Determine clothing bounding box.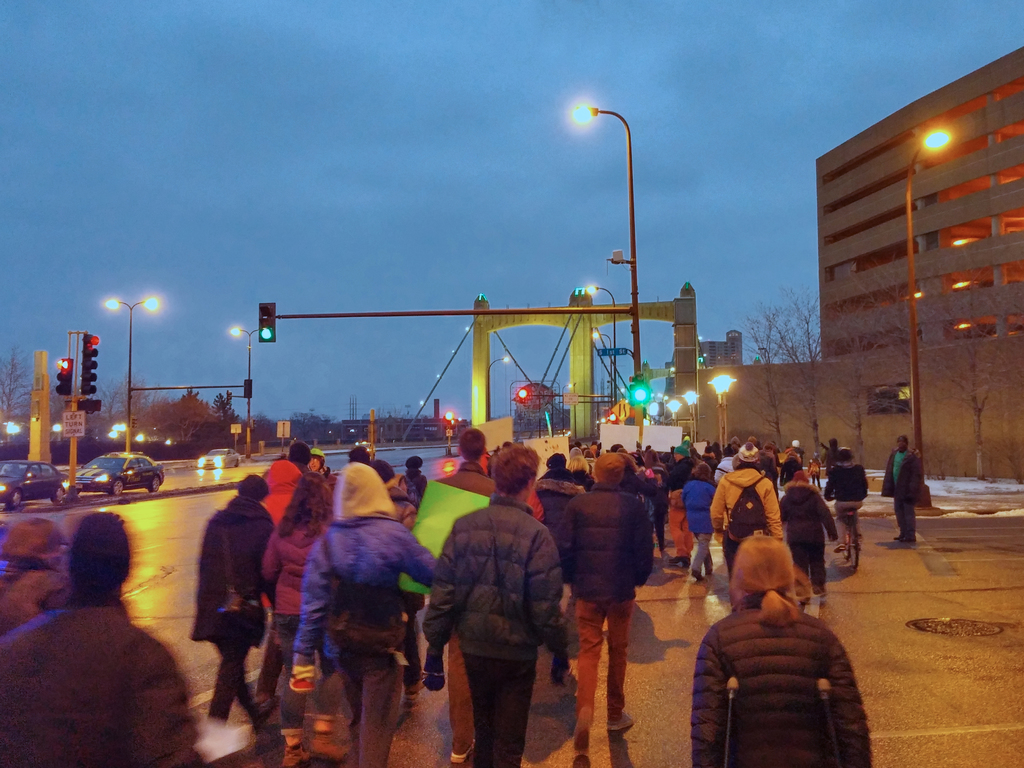
Determined: rect(260, 502, 334, 726).
